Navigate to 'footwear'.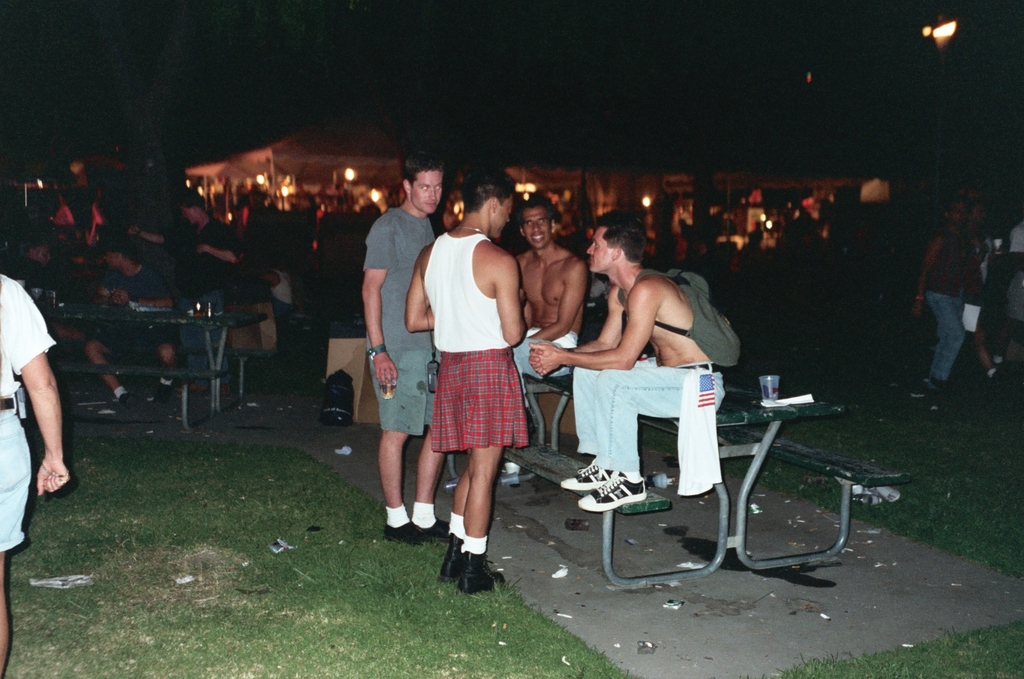
Navigation target: bbox(574, 472, 641, 513).
